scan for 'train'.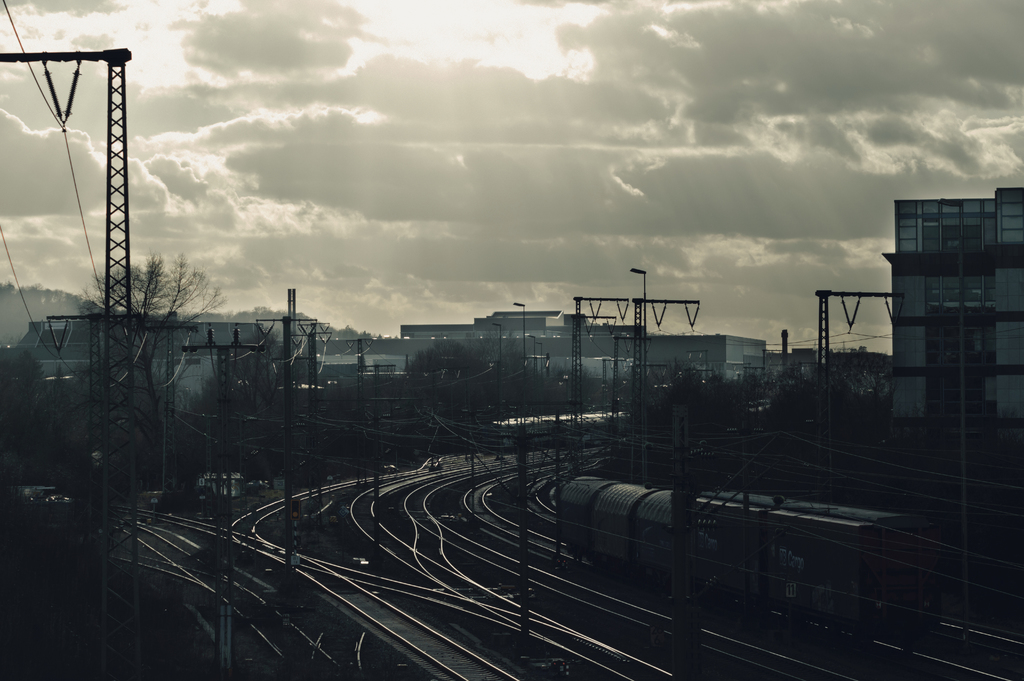
Scan result: [557,477,935,653].
